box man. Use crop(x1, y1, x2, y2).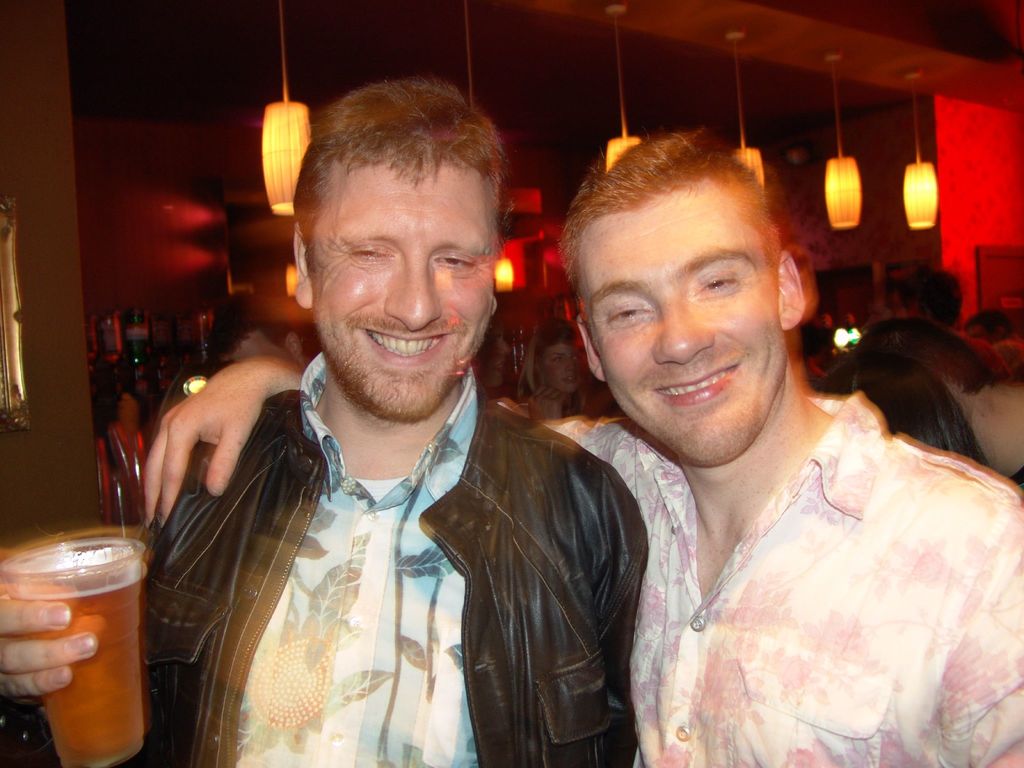
crop(0, 77, 644, 766).
